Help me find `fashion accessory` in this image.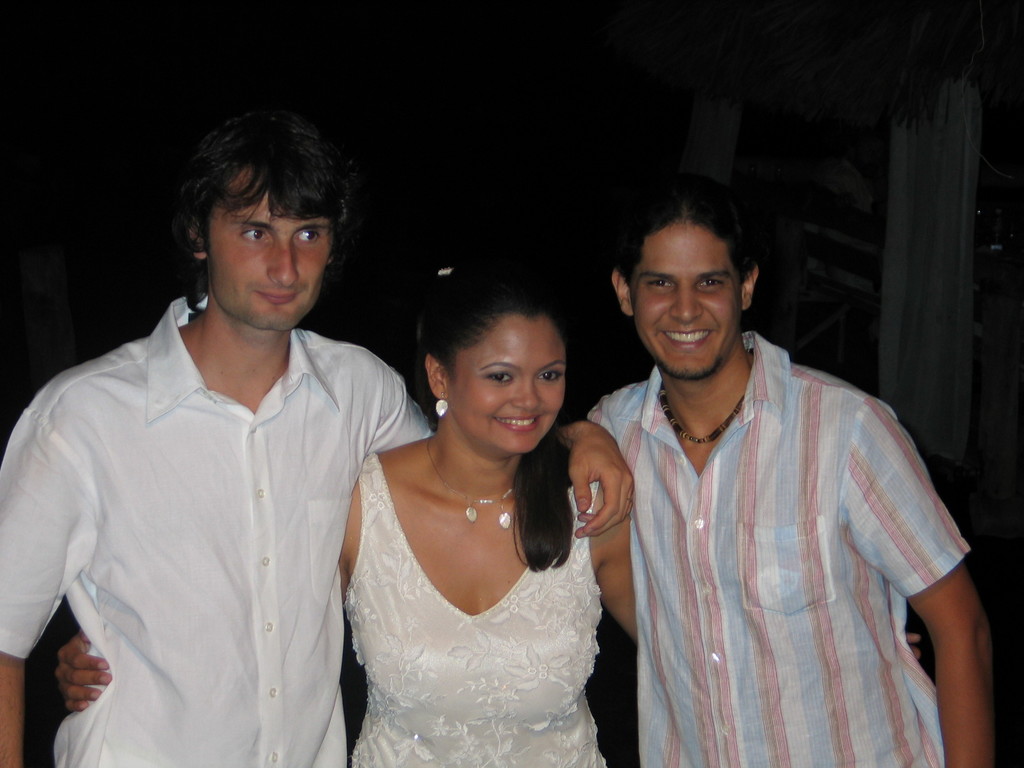
Found it: <box>658,347,755,445</box>.
